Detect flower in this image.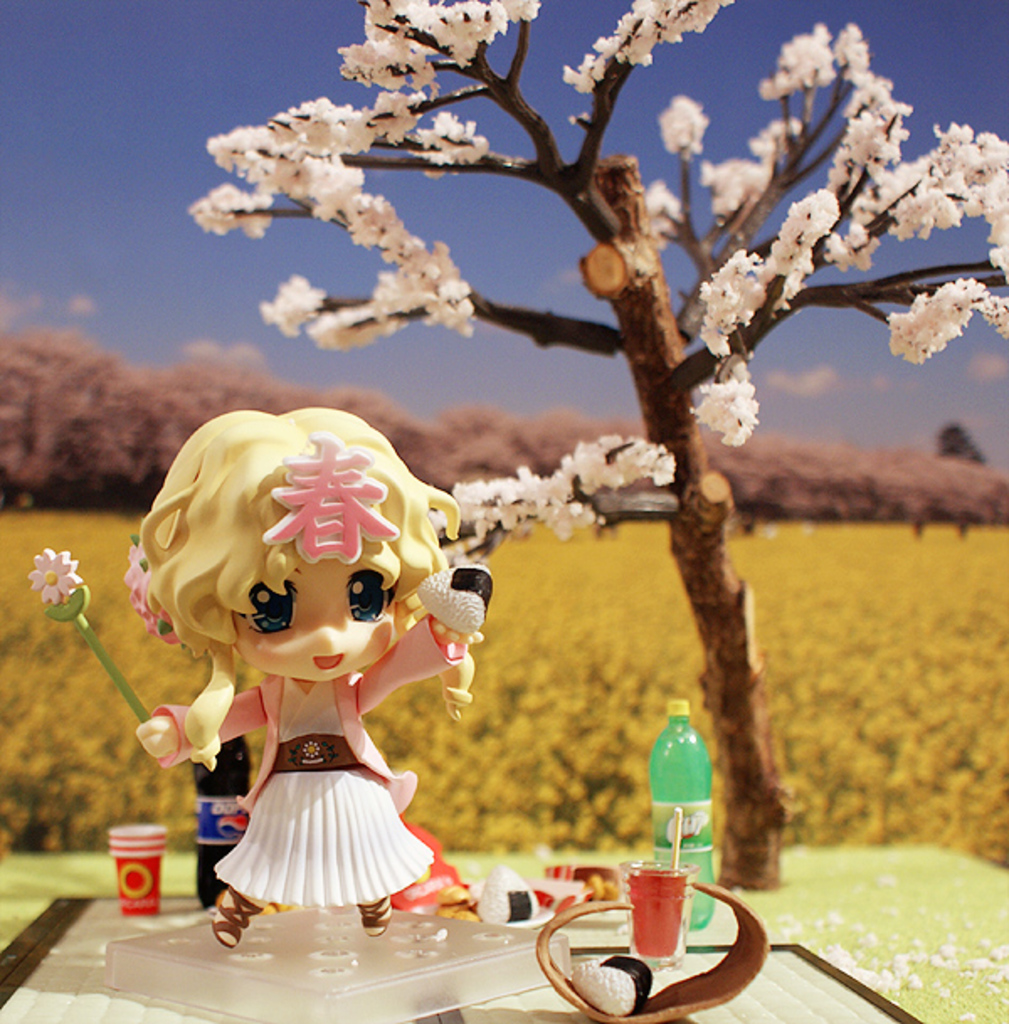
Detection: bbox=[126, 548, 165, 642].
